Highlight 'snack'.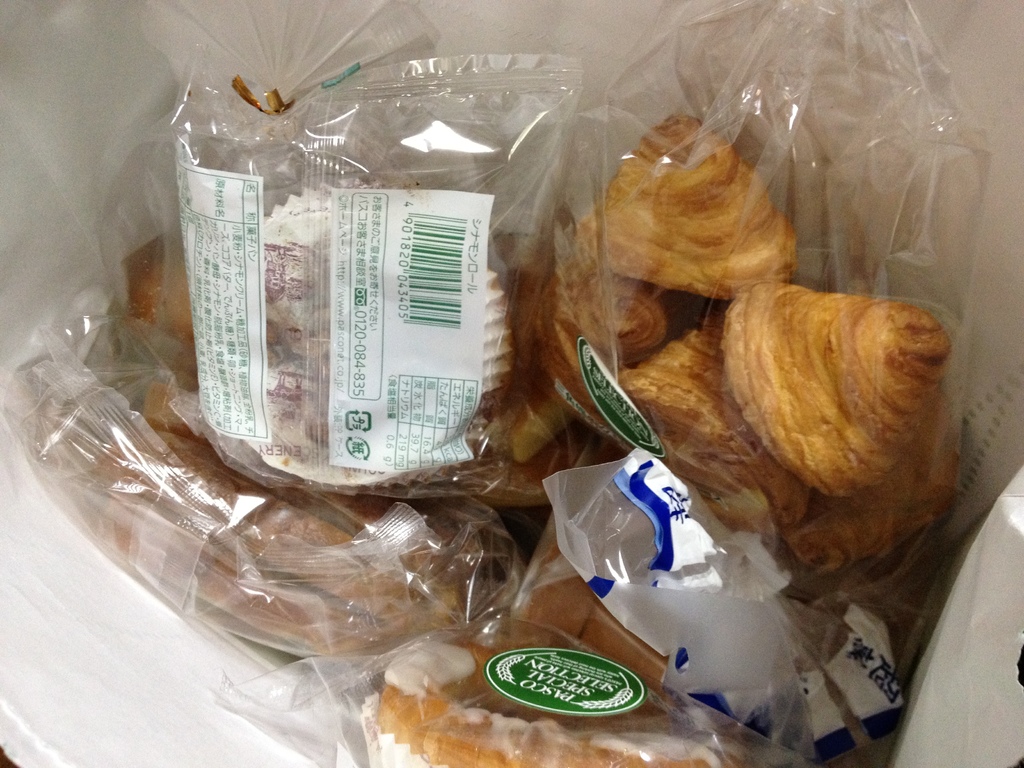
Highlighted region: 596:122:804:311.
